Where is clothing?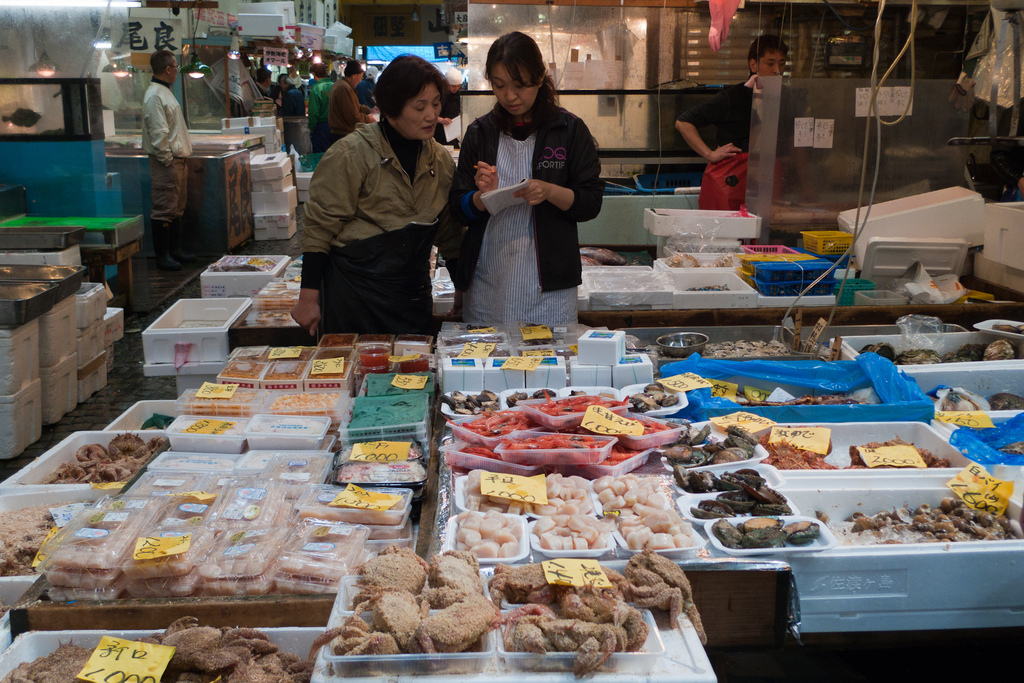
crop(451, 79, 600, 312).
